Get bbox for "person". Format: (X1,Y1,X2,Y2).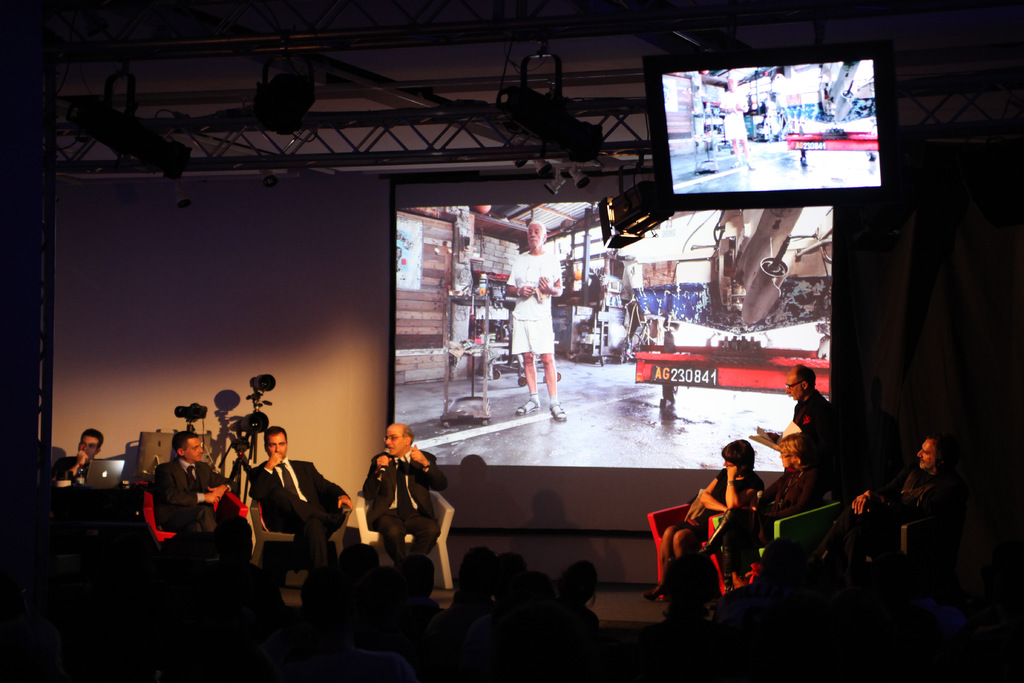
(828,428,964,586).
